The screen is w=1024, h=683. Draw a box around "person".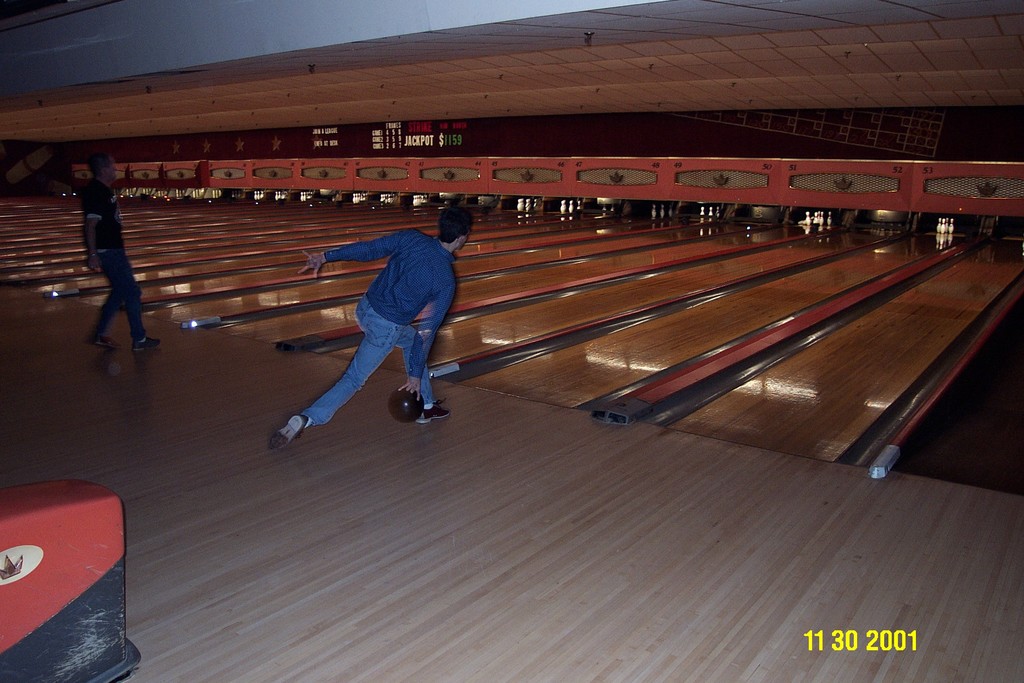
x1=83 y1=150 x2=169 y2=356.
